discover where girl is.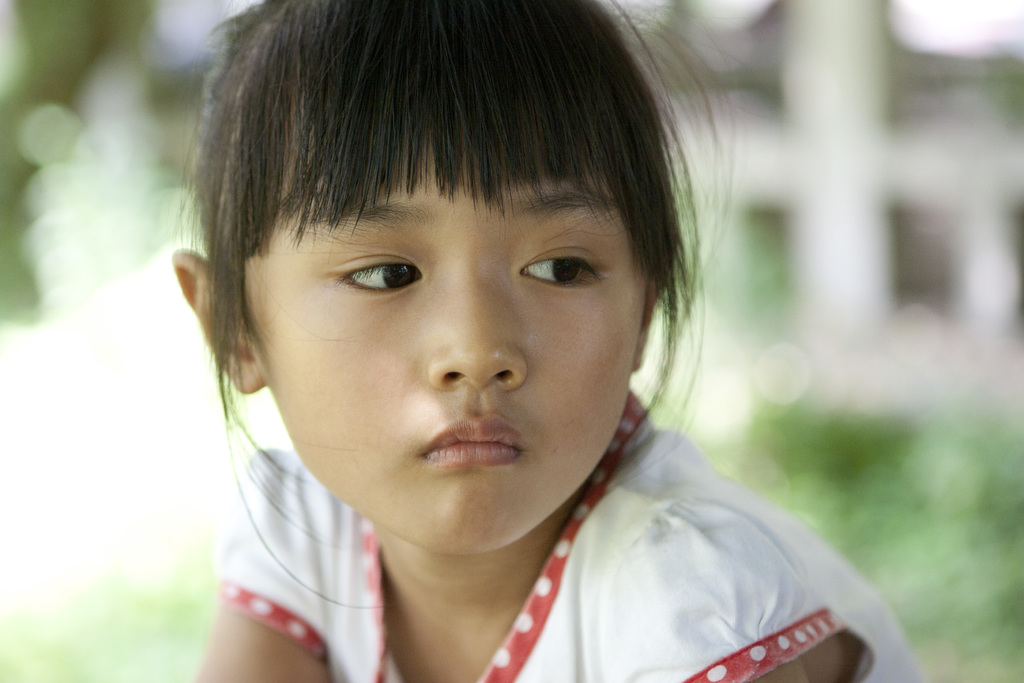
Discovered at x1=174 y1=0 x2=915 y2=682.
